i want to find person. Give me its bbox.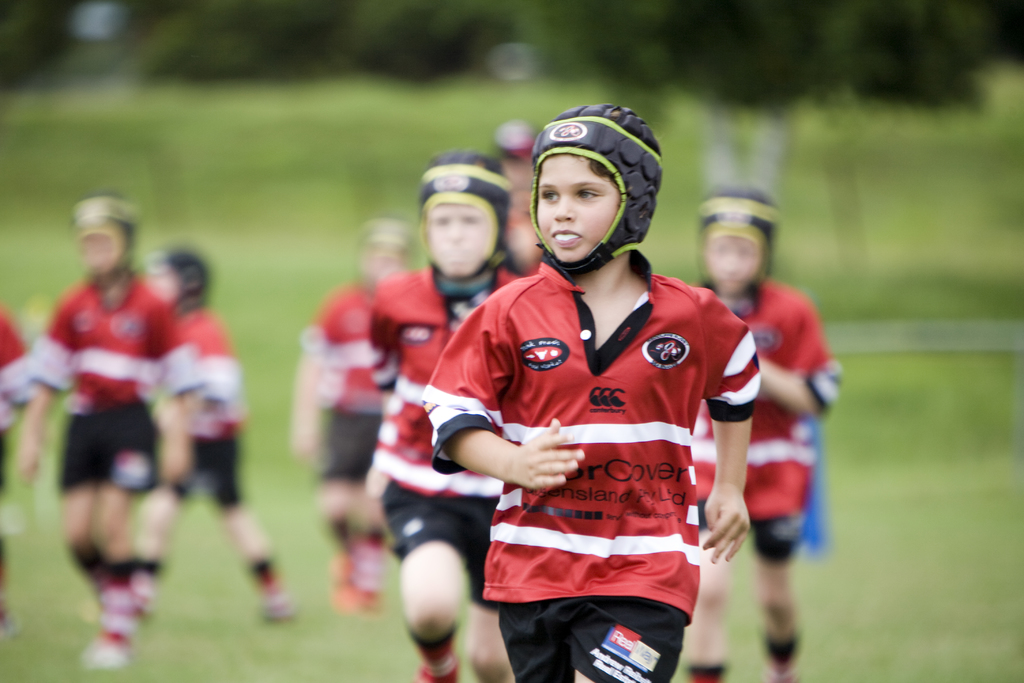
box=[420, 99, 764, 682].
